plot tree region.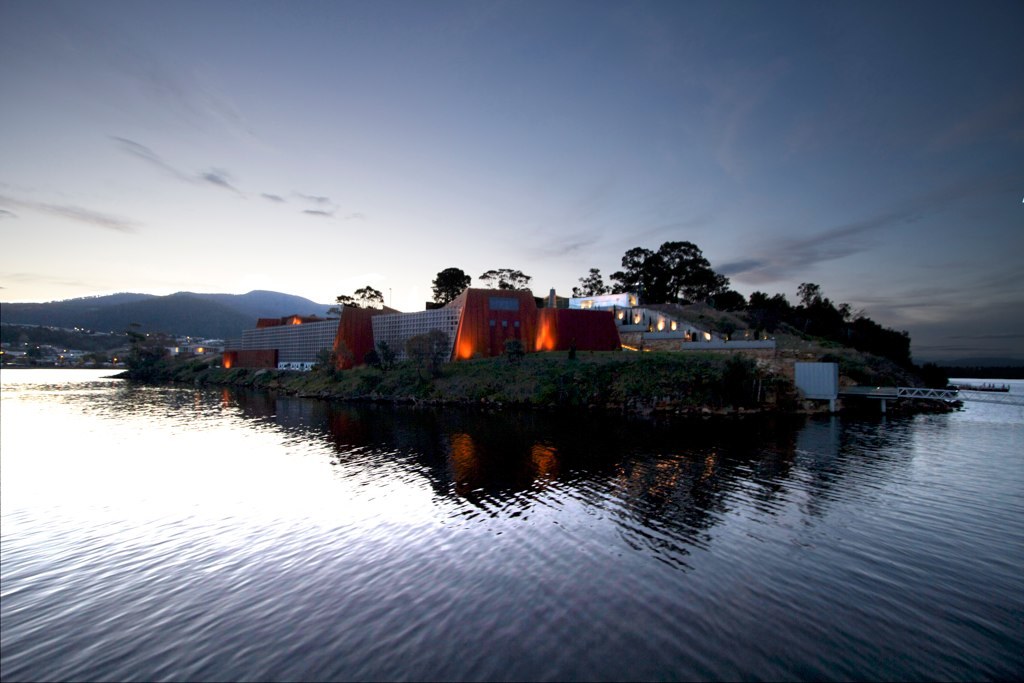
Plotted at [x1=586, y1=229, x2=755, y2=346].
